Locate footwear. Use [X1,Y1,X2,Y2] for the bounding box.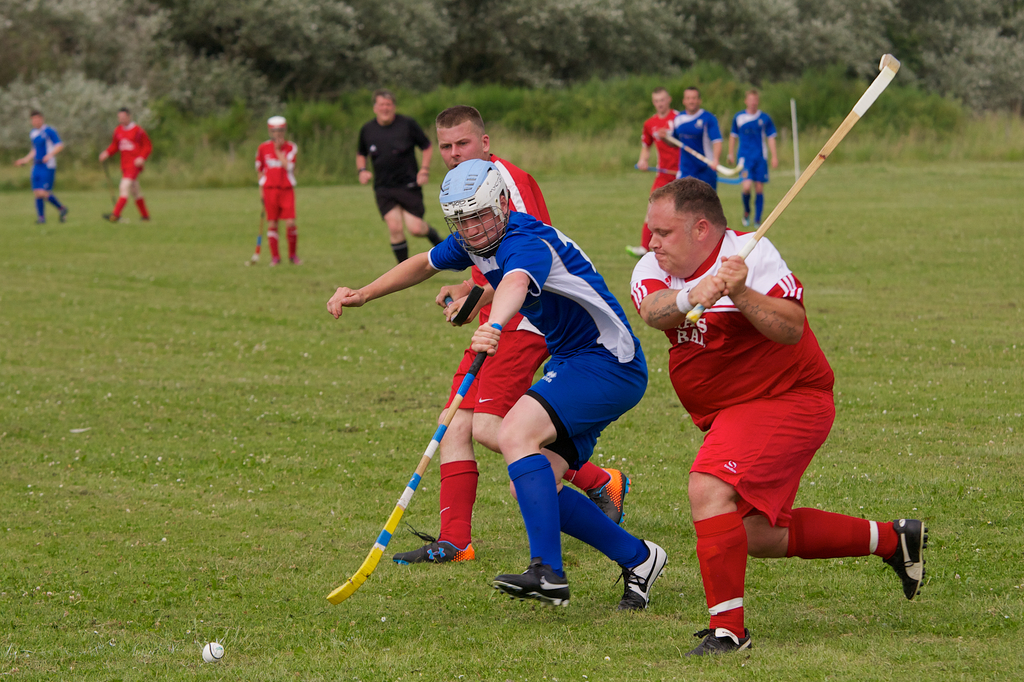
[287,258,302,262].
